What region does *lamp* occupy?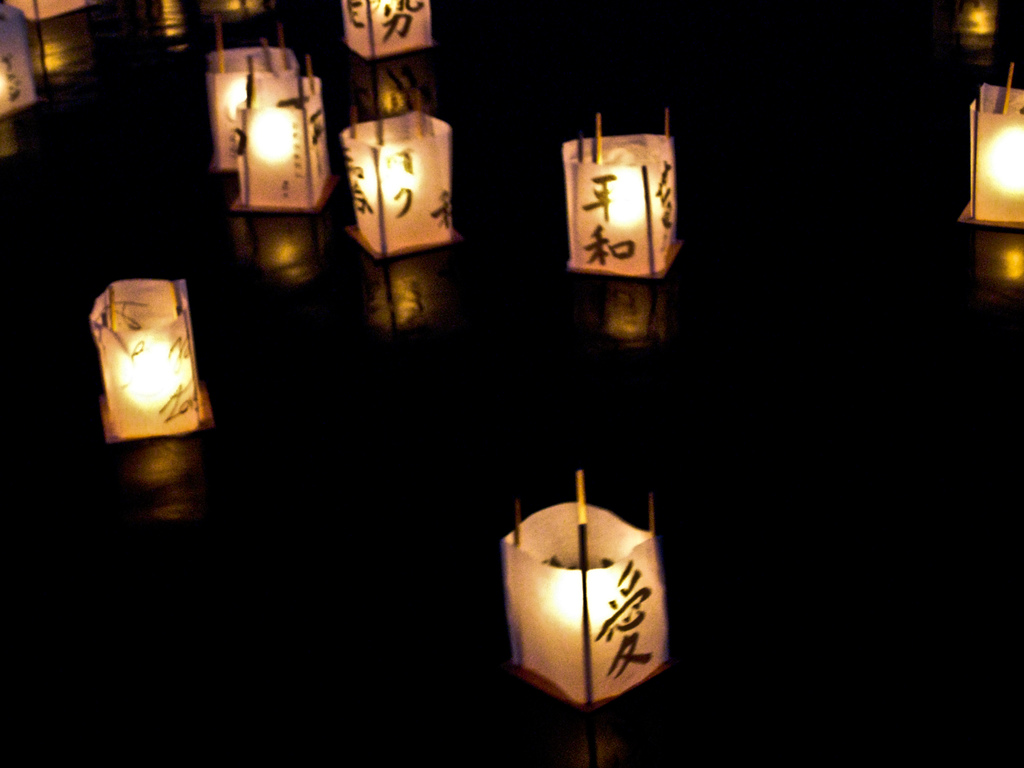
detection(957, 65, 1023, 236).
